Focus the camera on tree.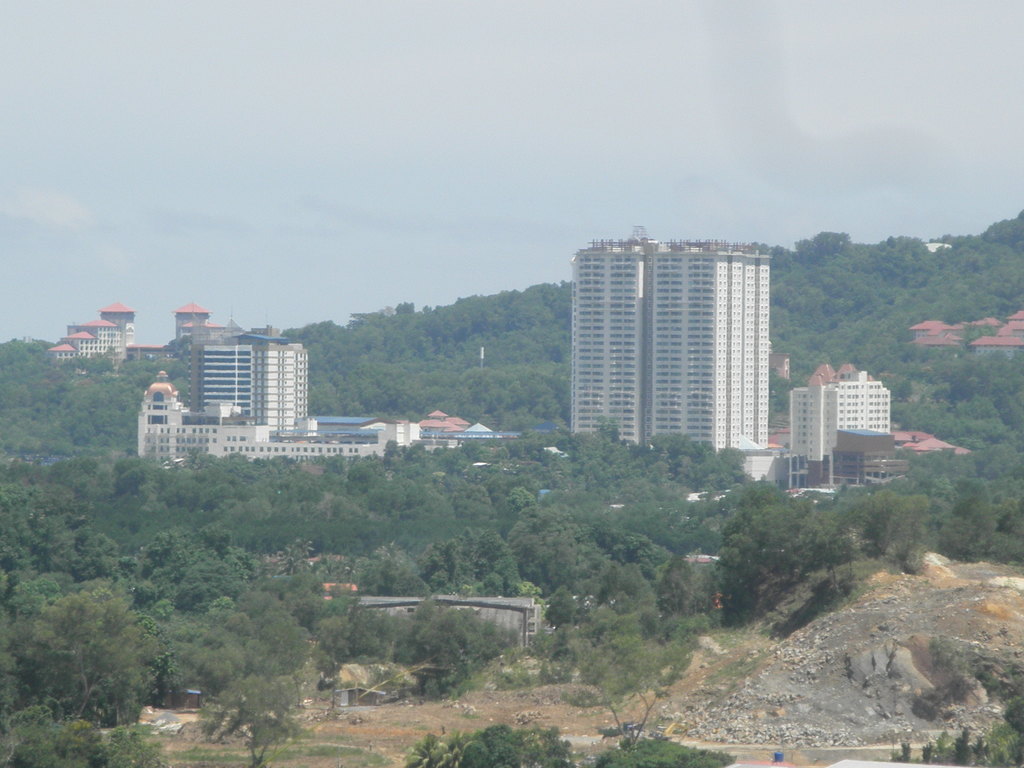
Focus region: (x1=730, y1=481, x2=823, y2=588).
